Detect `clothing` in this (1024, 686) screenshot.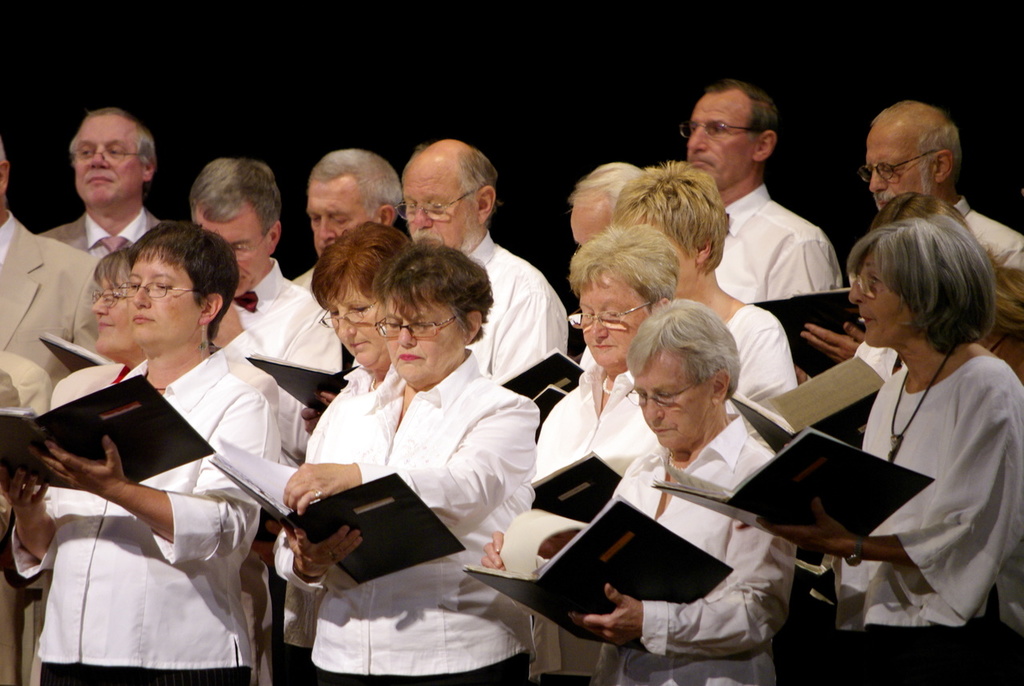
Detection: (219,261,348,466).
